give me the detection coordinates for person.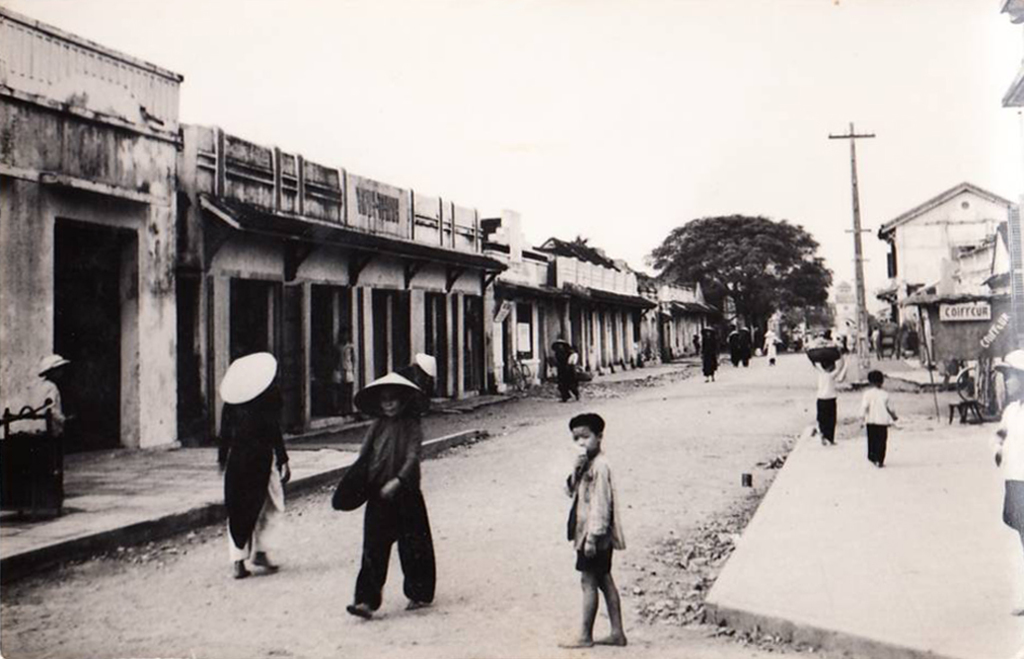
562:402:628:658.
